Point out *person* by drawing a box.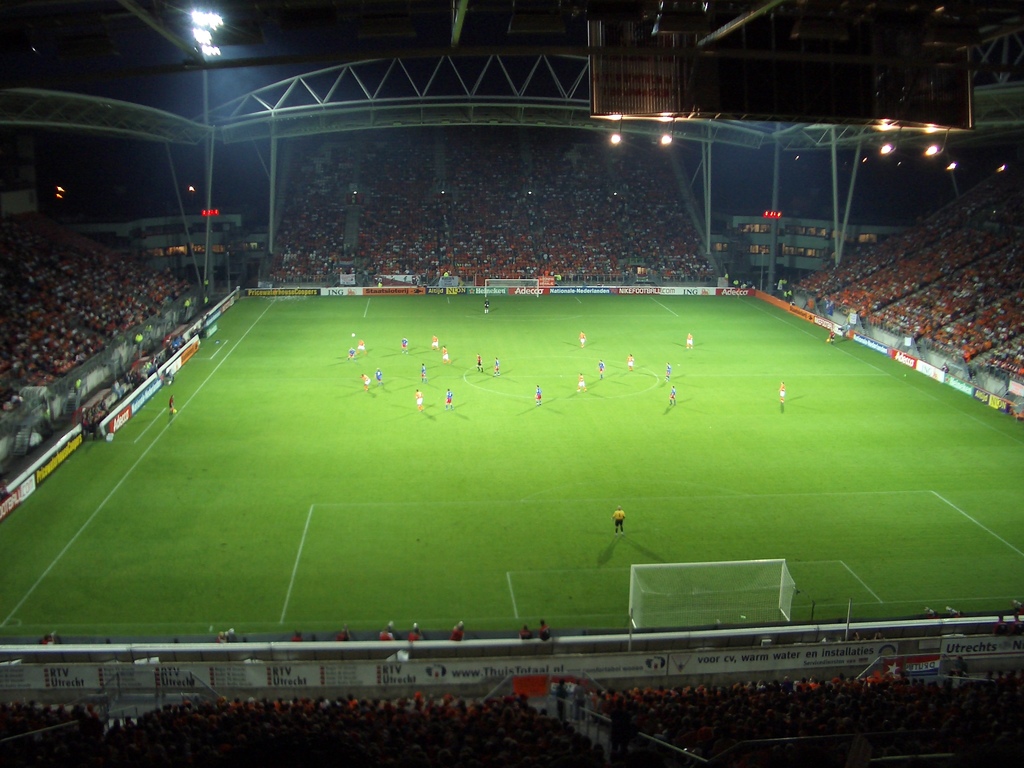
box=[445, 388, 453, 410].
